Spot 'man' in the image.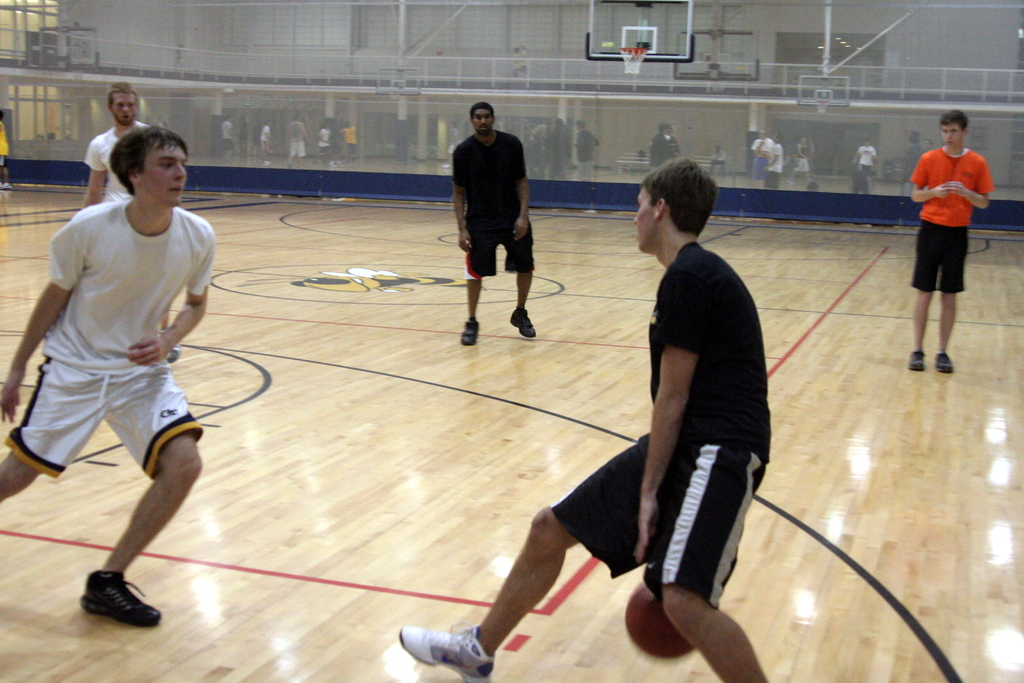
'man' found at select_region(790, 129, 813, 185).
